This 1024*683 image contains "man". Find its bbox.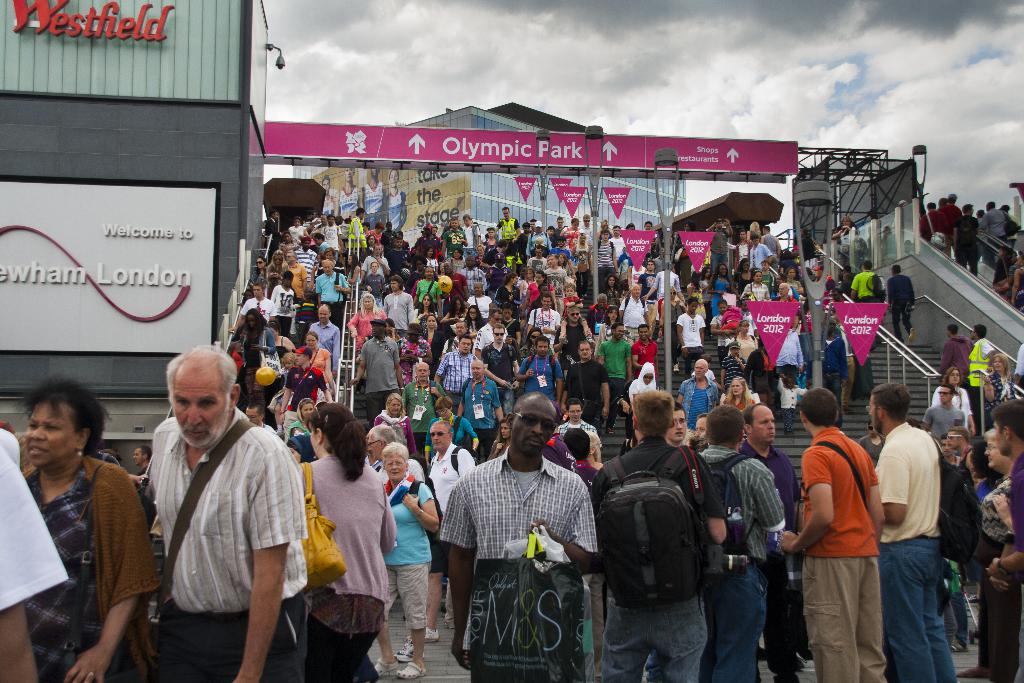
detection(456, 255, 488, 295).
